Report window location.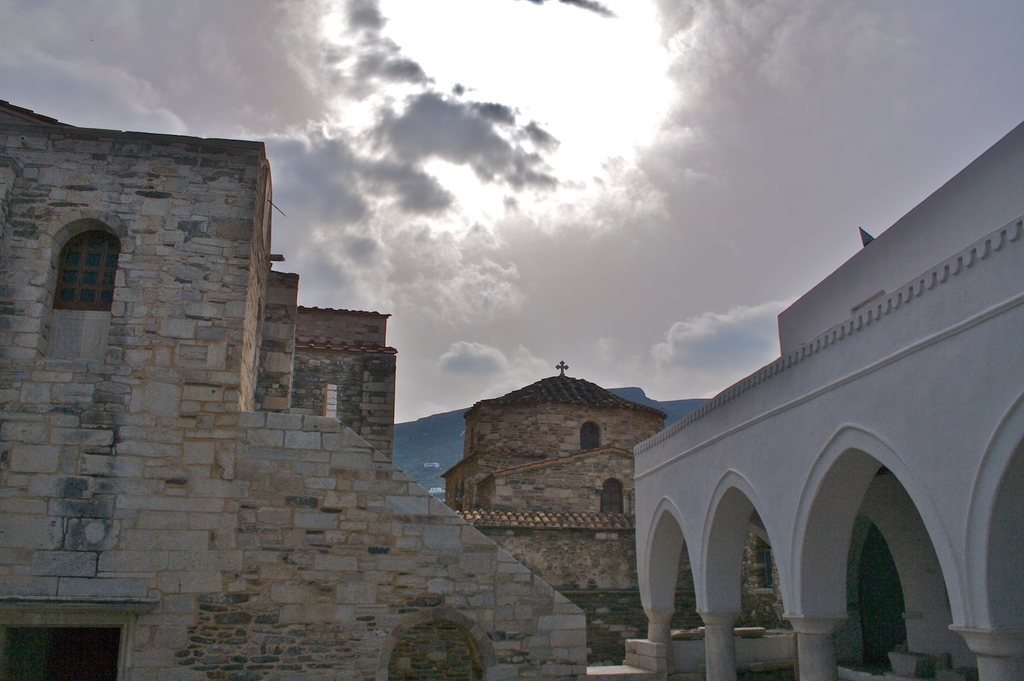
Report: detection(40, 211, 116, 324).
